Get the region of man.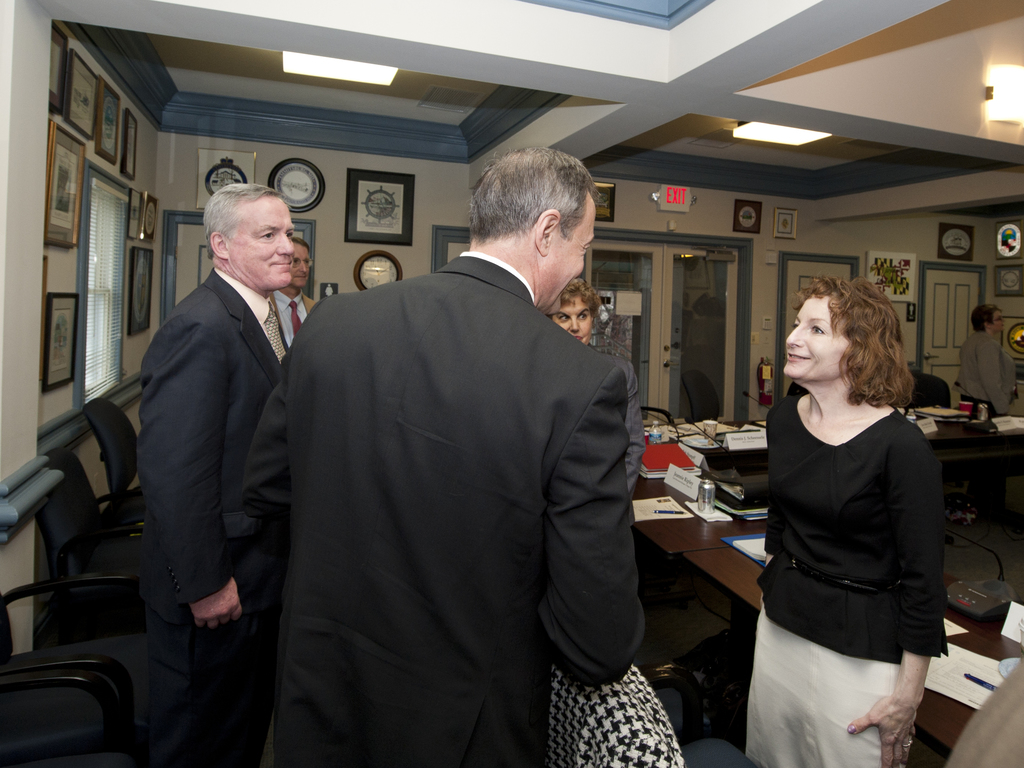
271, 237, 318, 346.
